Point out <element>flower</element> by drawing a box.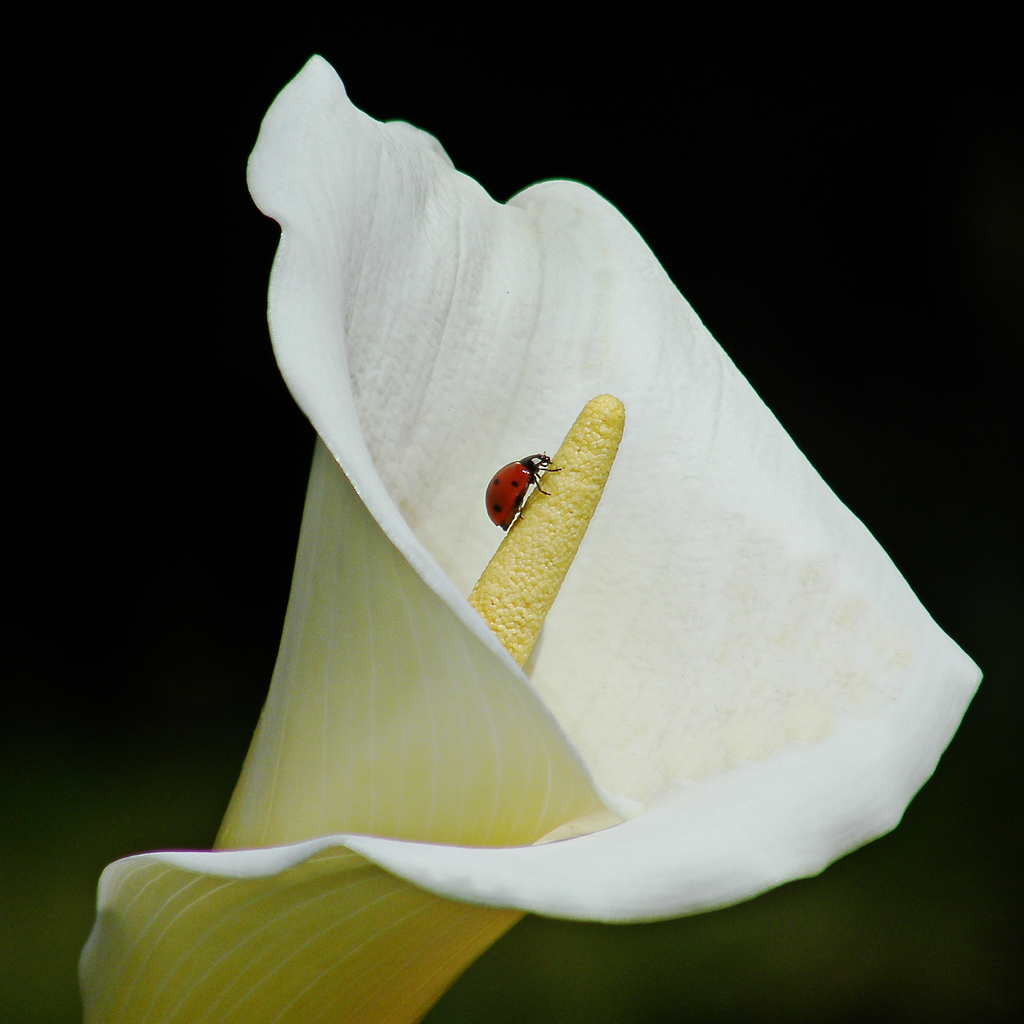
(131,22,986,982).
